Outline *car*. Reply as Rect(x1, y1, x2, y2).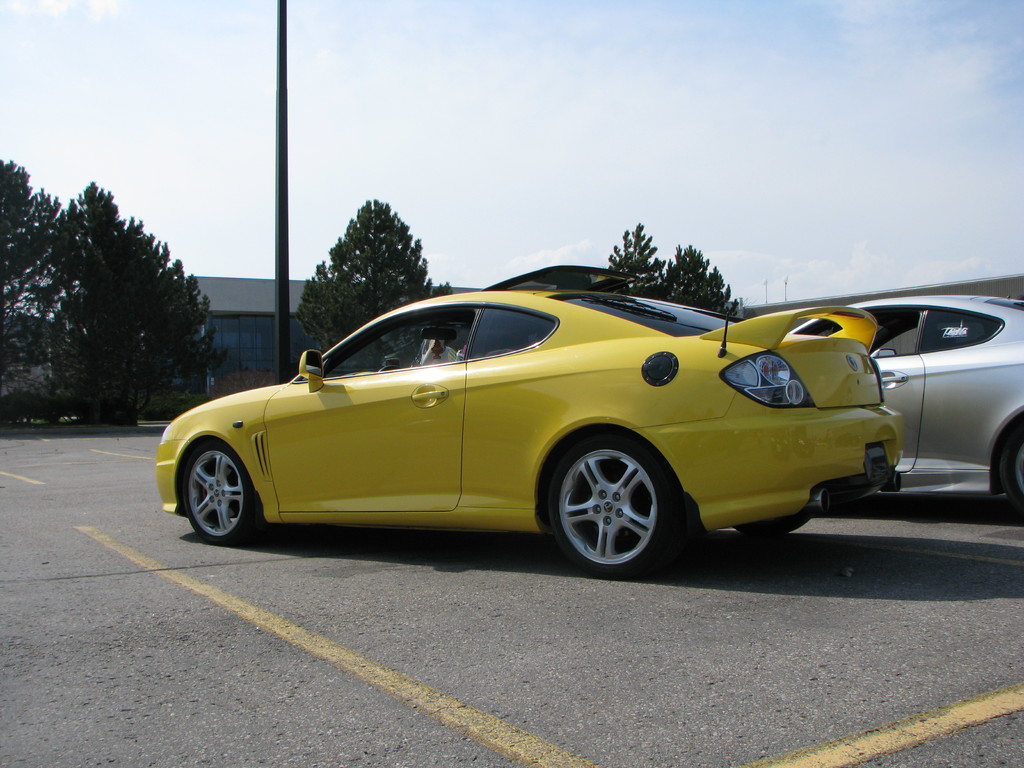
Rect(787, 287, 1023, 515).
